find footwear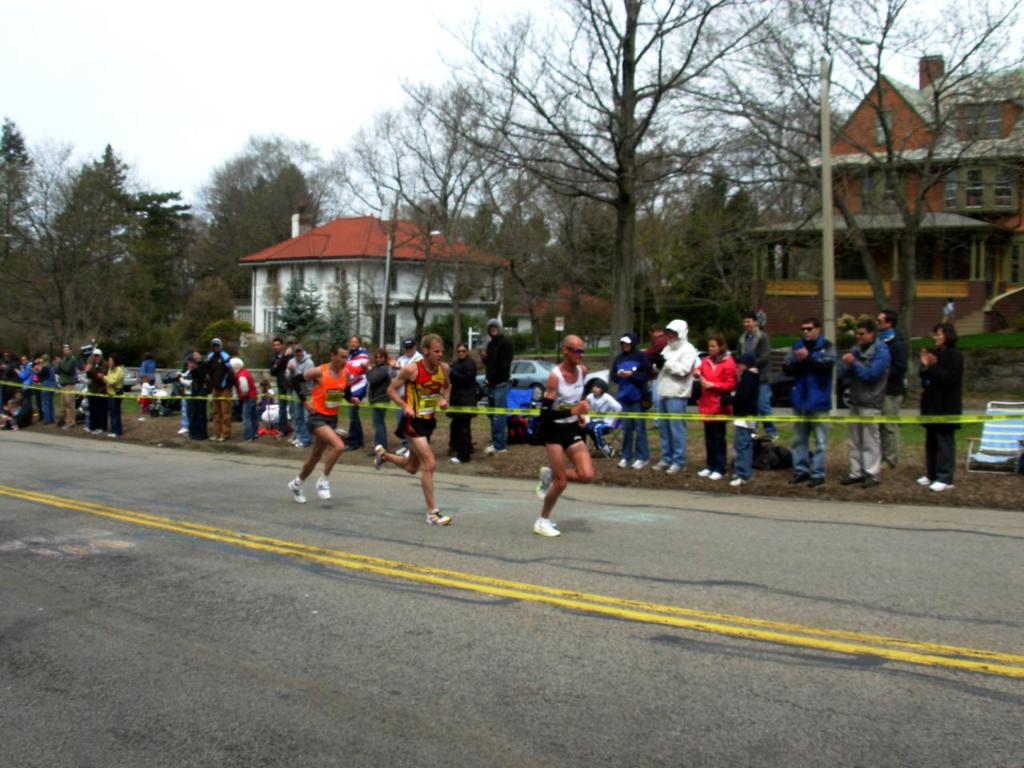
<box>216,436,225,442</box>
